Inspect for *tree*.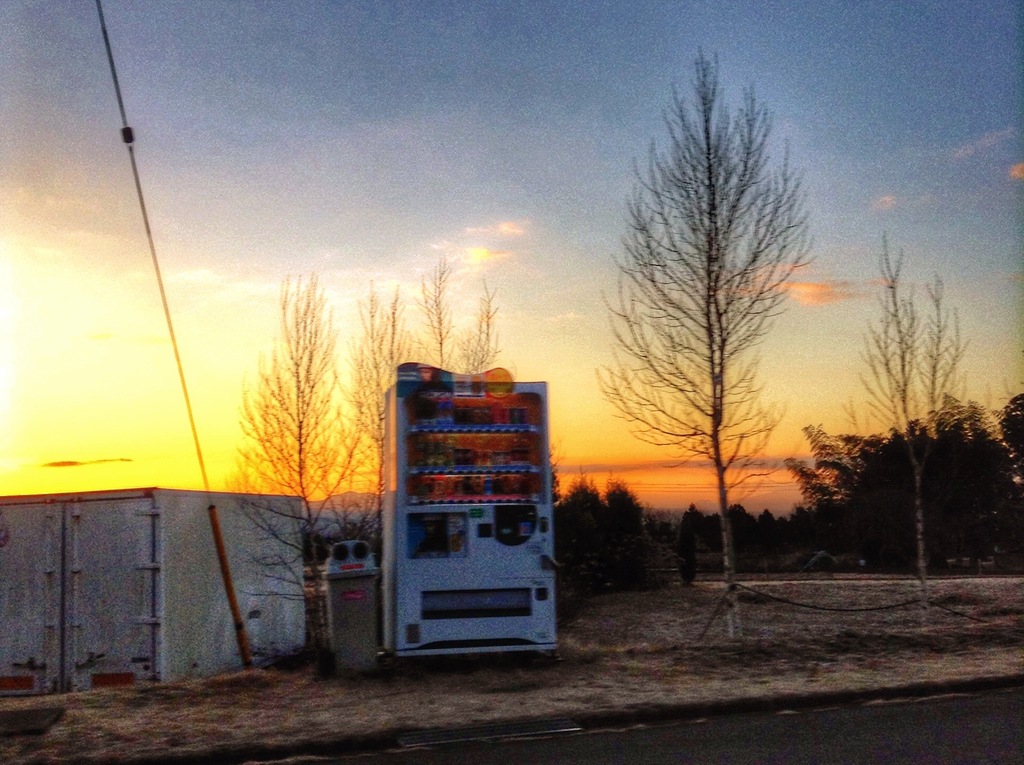
Inspection: bbox=(996, 385, 1023, 593).
